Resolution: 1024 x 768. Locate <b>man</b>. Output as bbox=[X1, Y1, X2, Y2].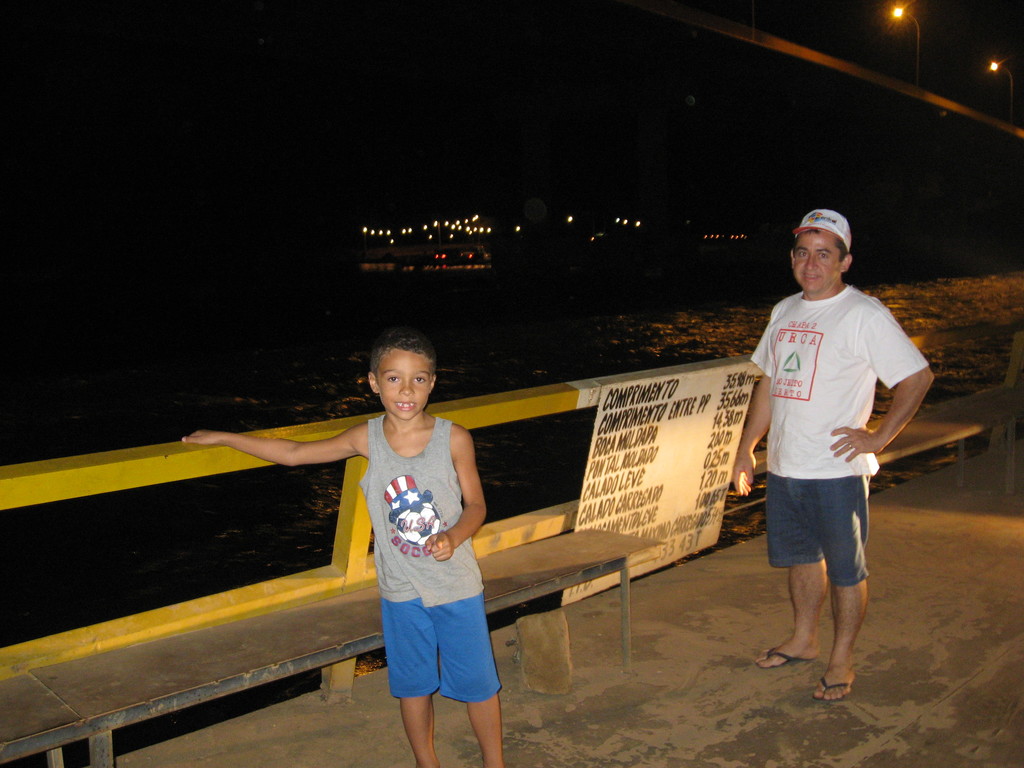
bbox=[753, 214, 909, 738].
